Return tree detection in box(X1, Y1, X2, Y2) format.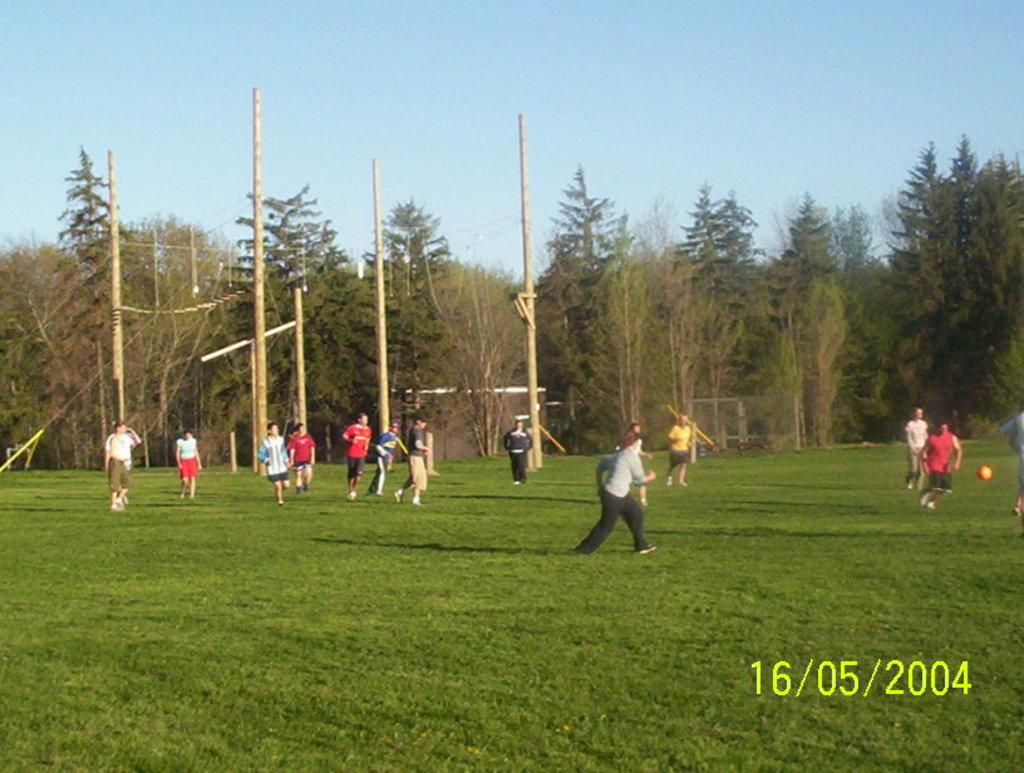
box(53, 143, 136, 448).
